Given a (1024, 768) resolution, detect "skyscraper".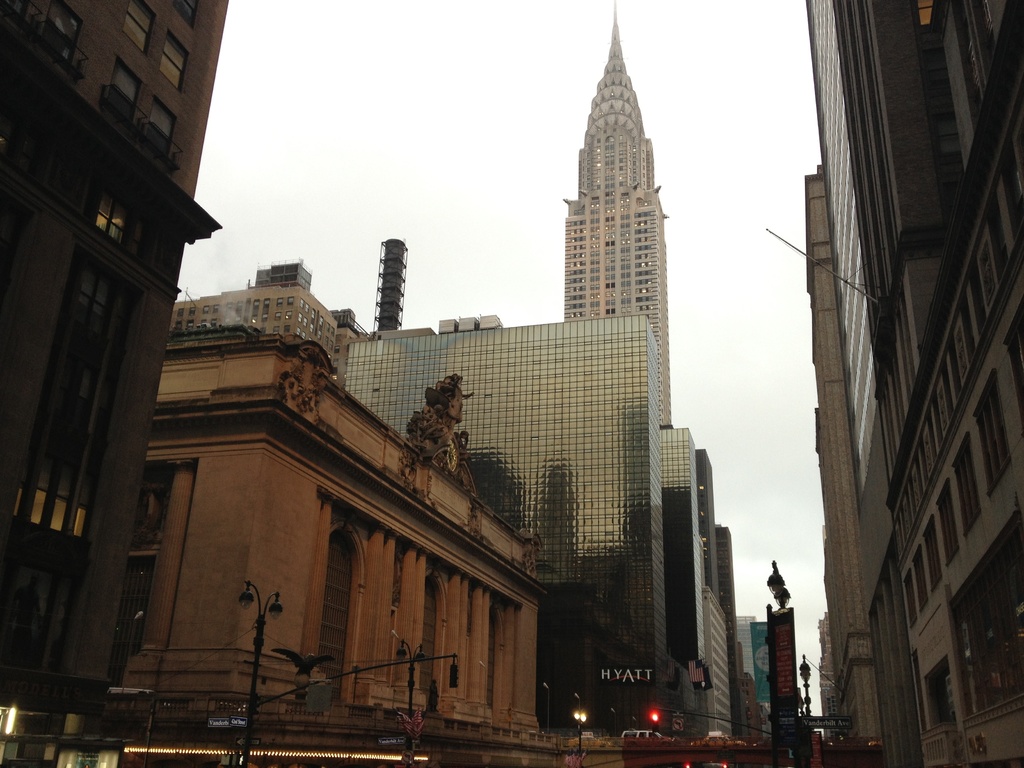
(808,0,1023,767).
